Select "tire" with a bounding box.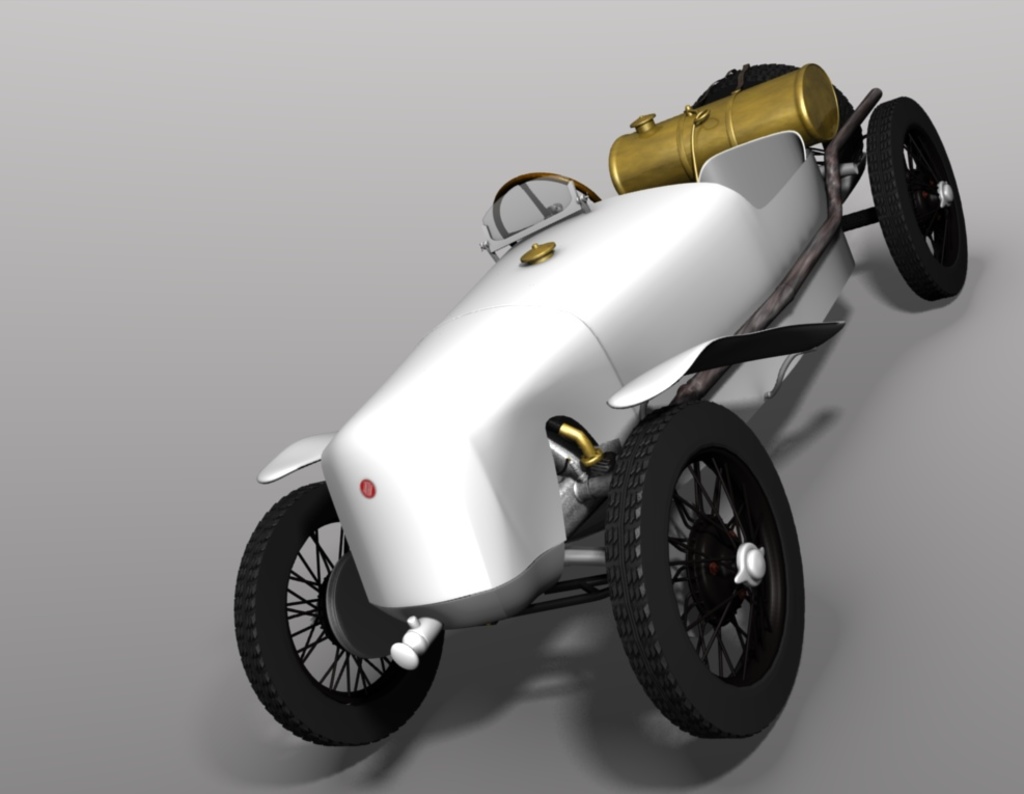
region(236, 484, 444, 748).
